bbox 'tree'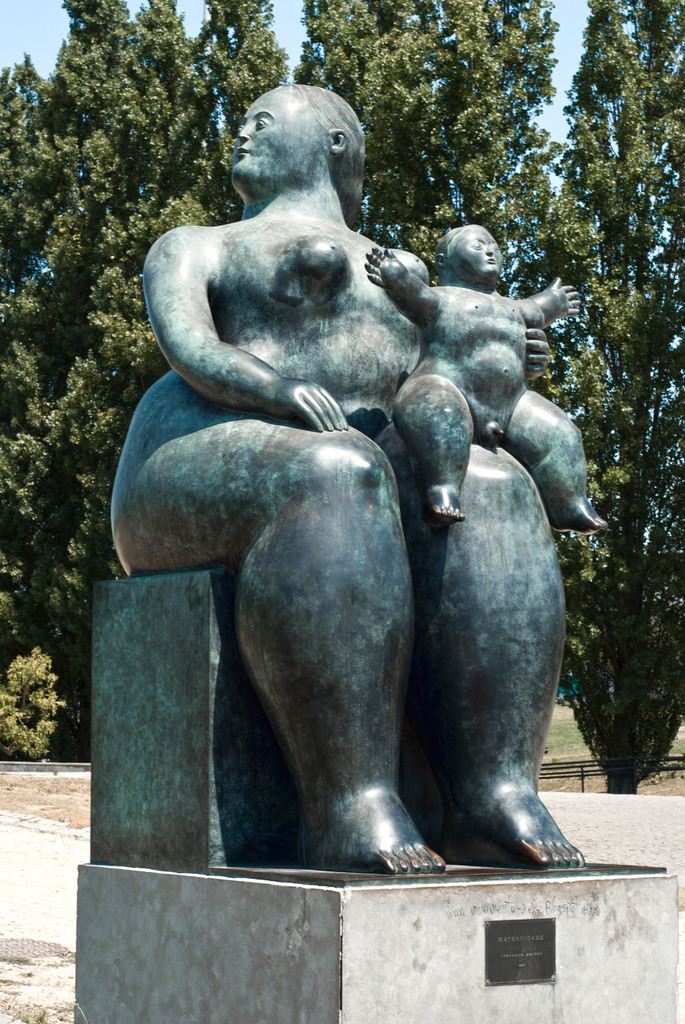
0,0,522,762
